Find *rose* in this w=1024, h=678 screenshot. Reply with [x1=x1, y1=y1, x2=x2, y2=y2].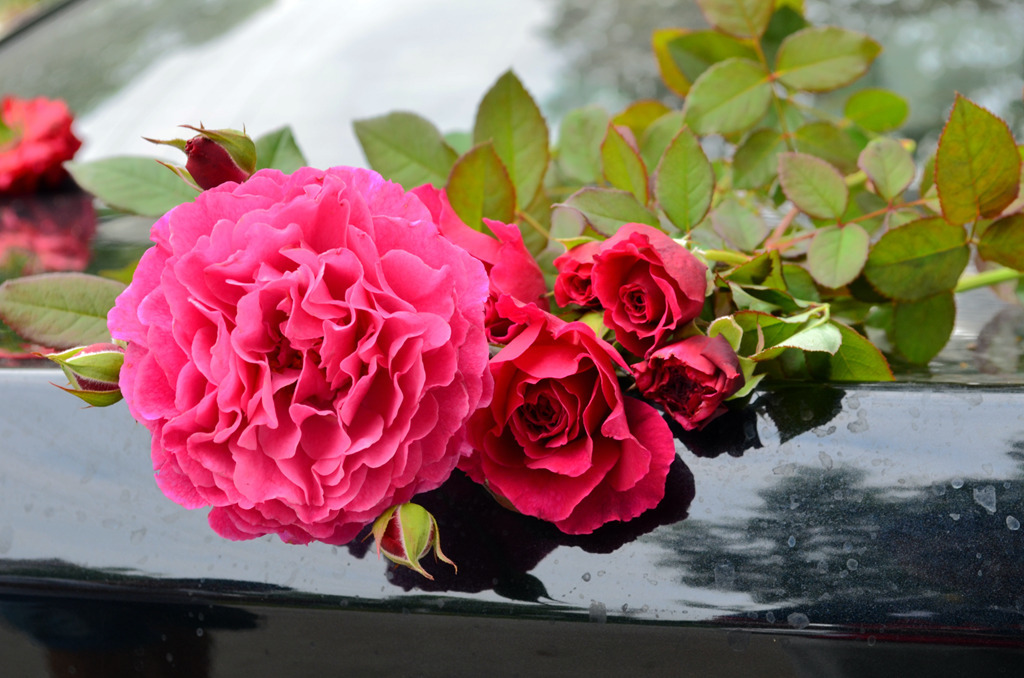
[x1=0, y1=93, x2=79, y2=194].
